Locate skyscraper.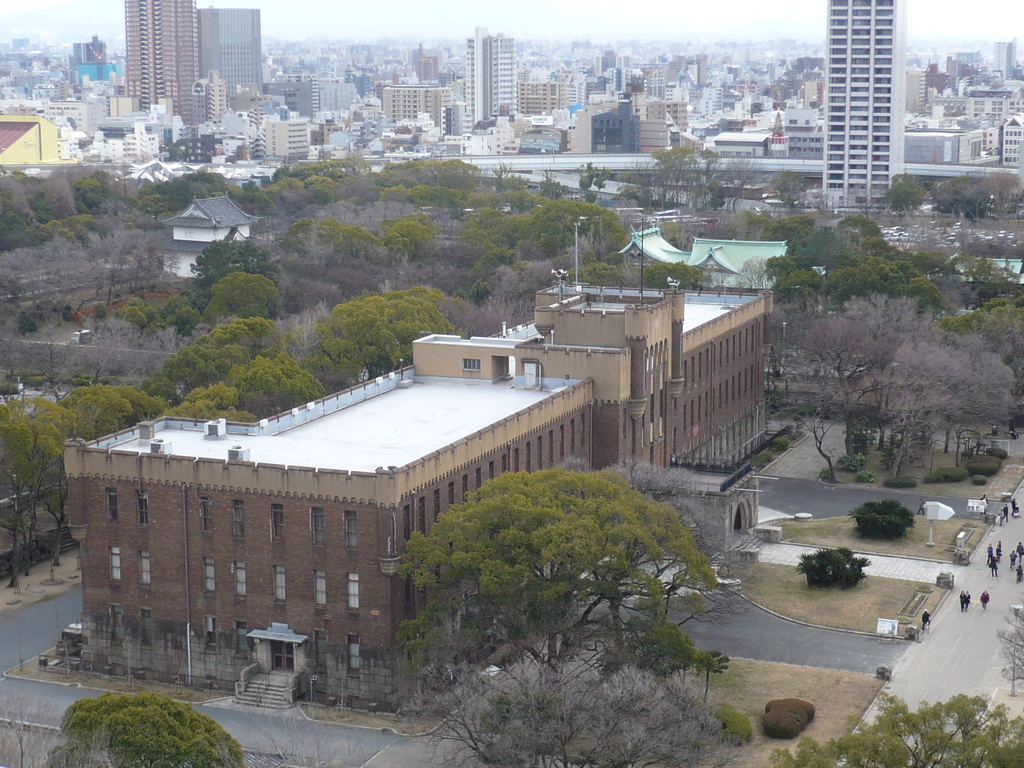
Bounding box: [left=109, top=0, right=205, bottom=142].
